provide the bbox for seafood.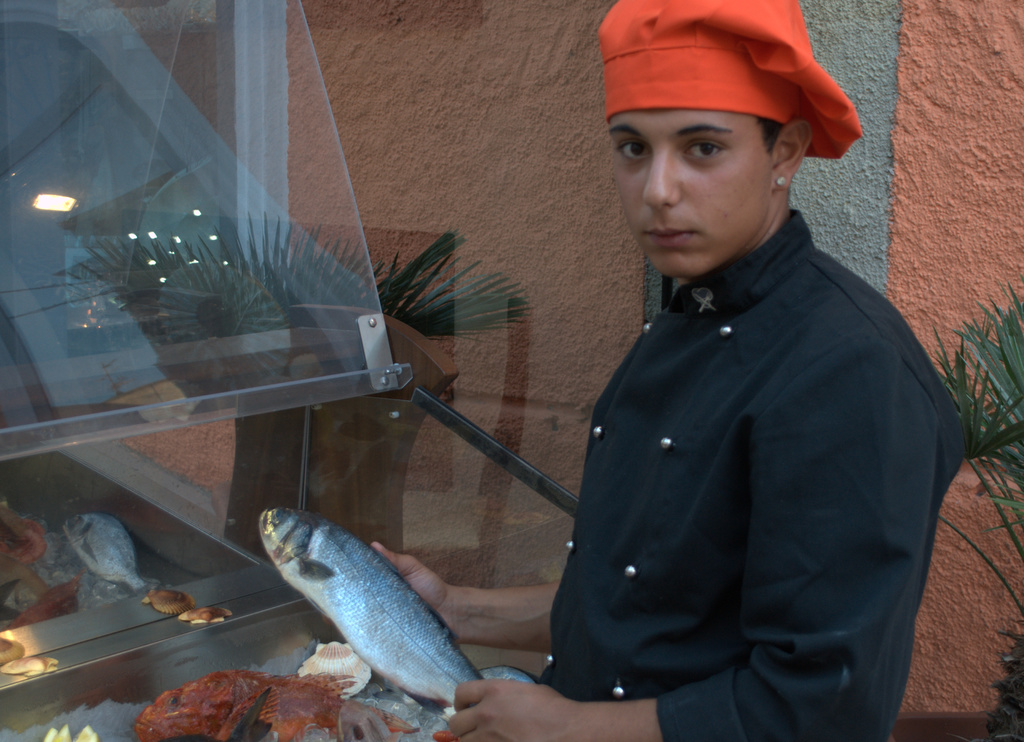
box(61, 512, 148, 592).
